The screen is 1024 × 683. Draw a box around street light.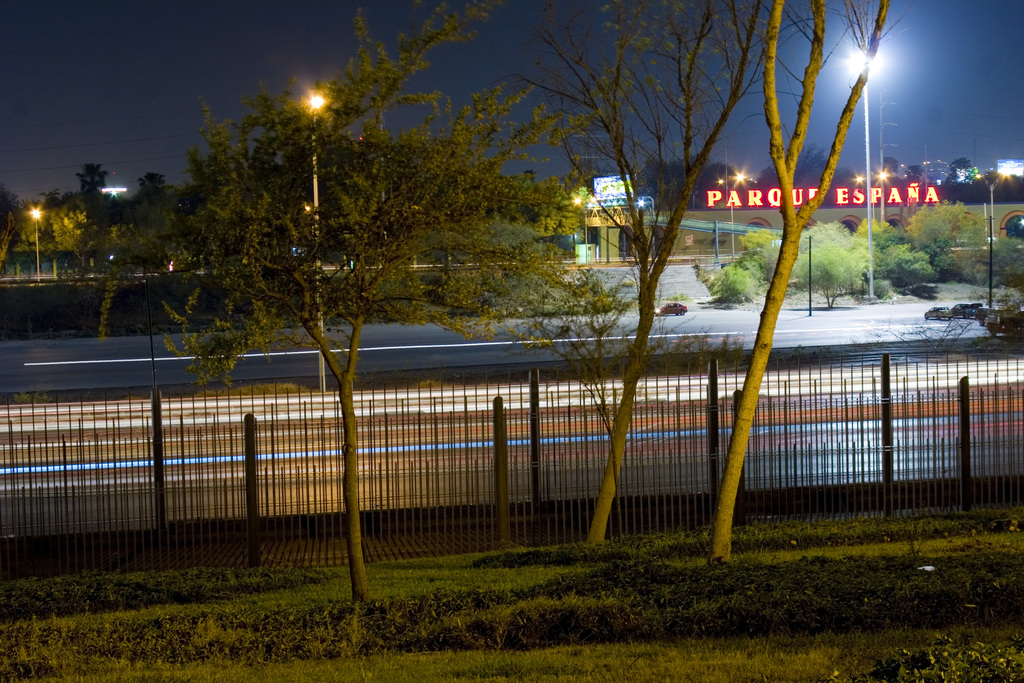
x1=968, y1=165, x2=1018, y2=308.
